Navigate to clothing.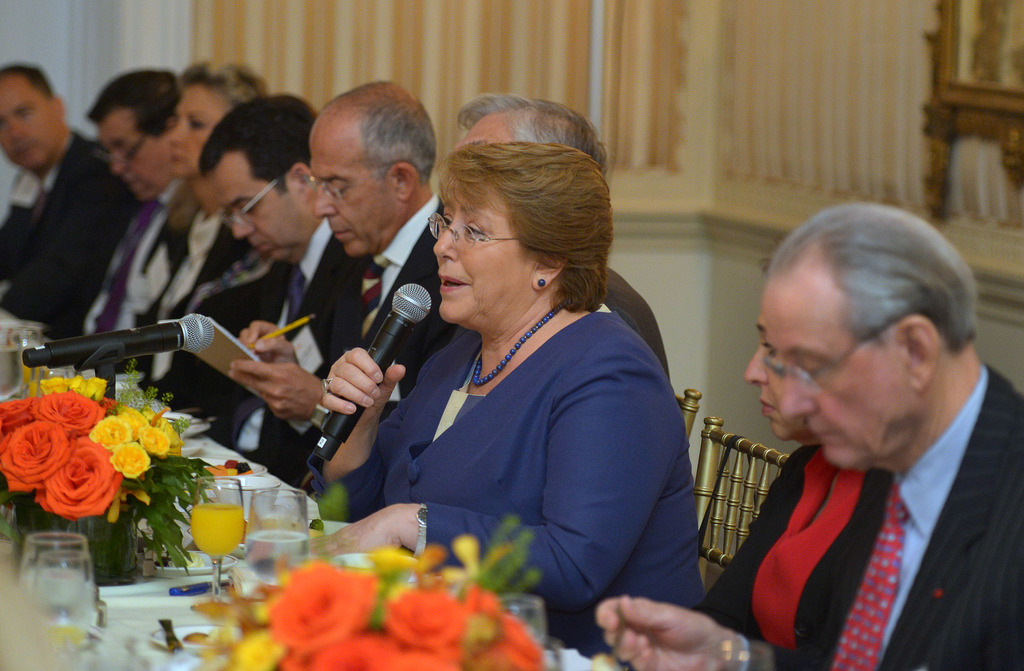
Navigation target: x1=231, y1=224, x2=362, y2=480.
